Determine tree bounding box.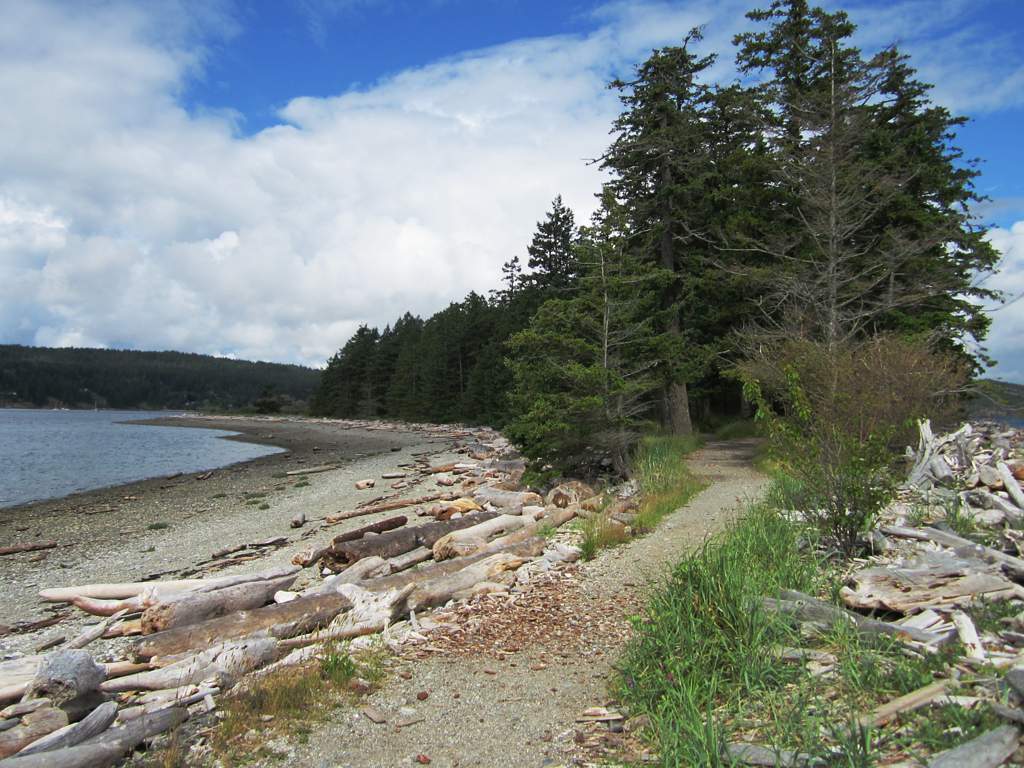
Determined: crop(577, 21, 995, 544).
